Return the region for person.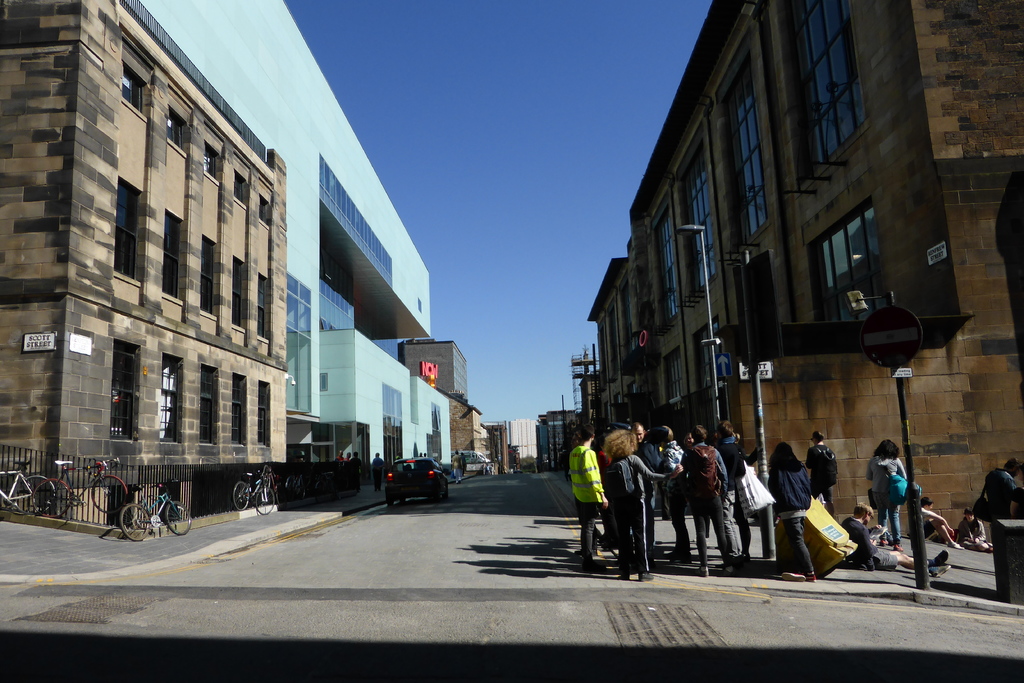
(x1=350, y1=448, x2=362, y2=473).
